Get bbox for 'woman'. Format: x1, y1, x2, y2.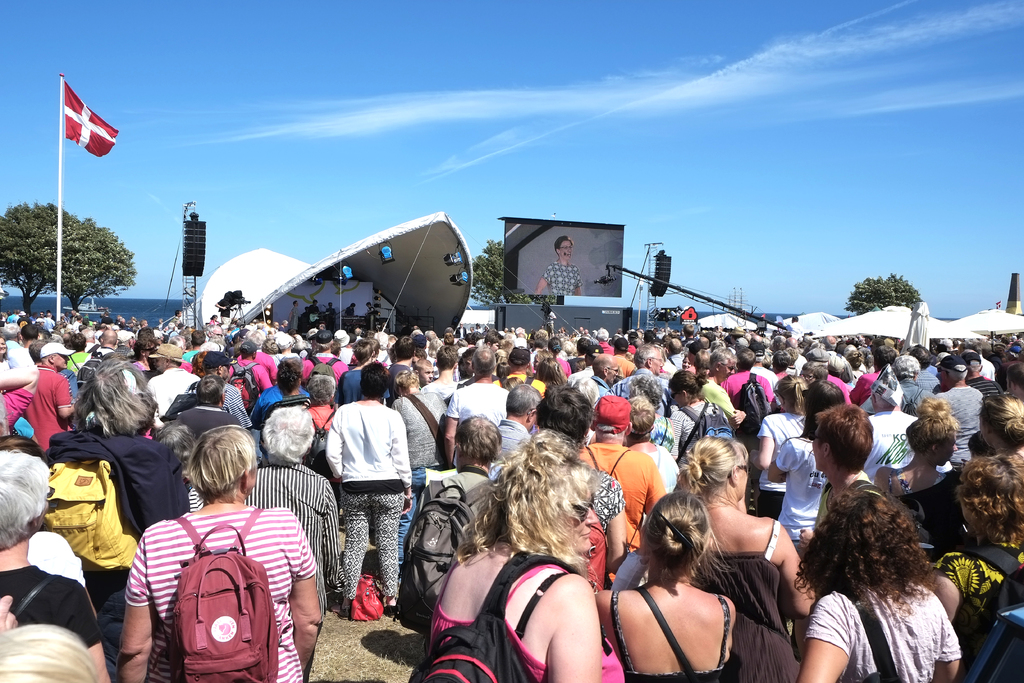
769, 380, 847, 547.
